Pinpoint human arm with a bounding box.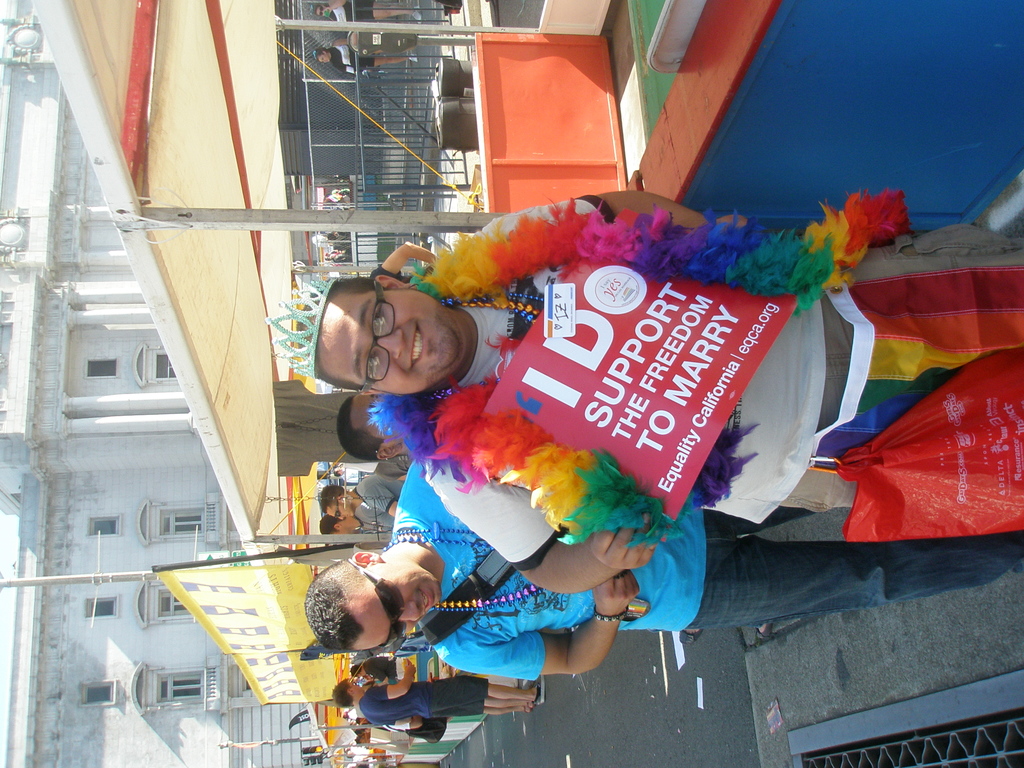
[425,459,655,597].
